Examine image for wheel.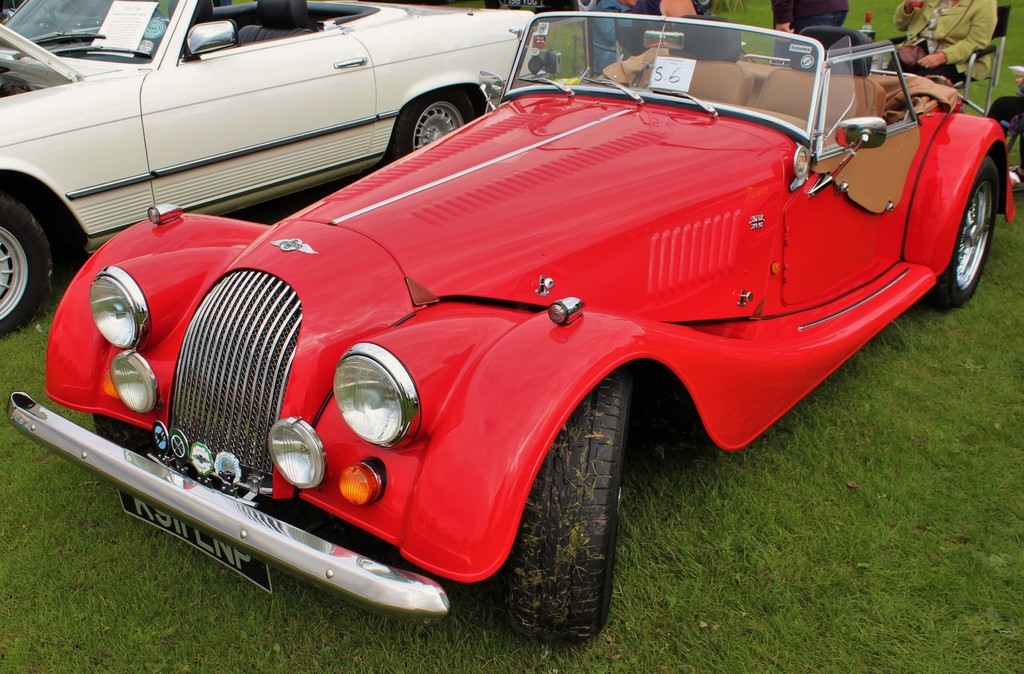
Examination result: x1=93, y1=413, x2=161, y2=457.
